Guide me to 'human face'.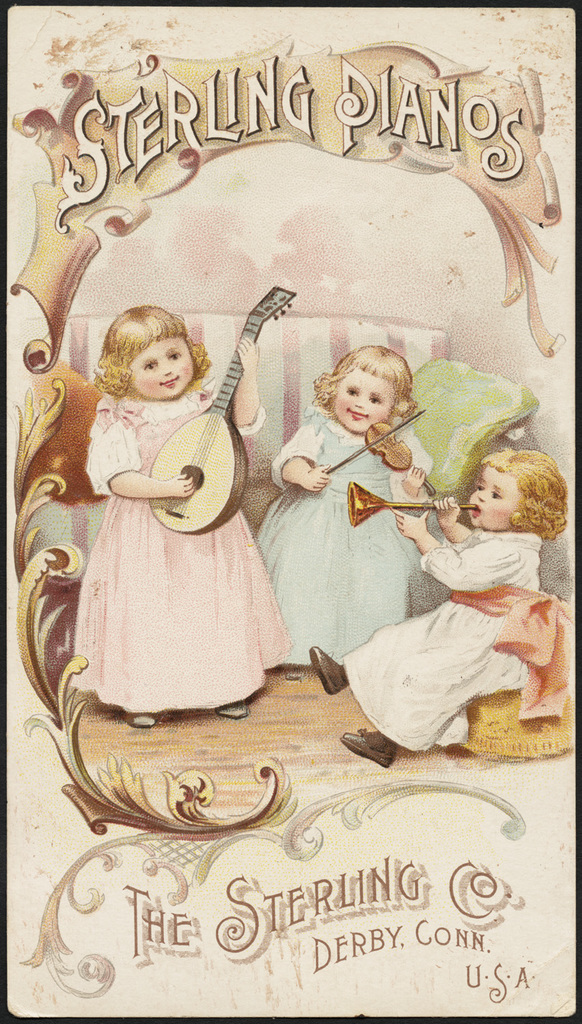
Guidance: <region>134, 340, 197, 400</region>.
